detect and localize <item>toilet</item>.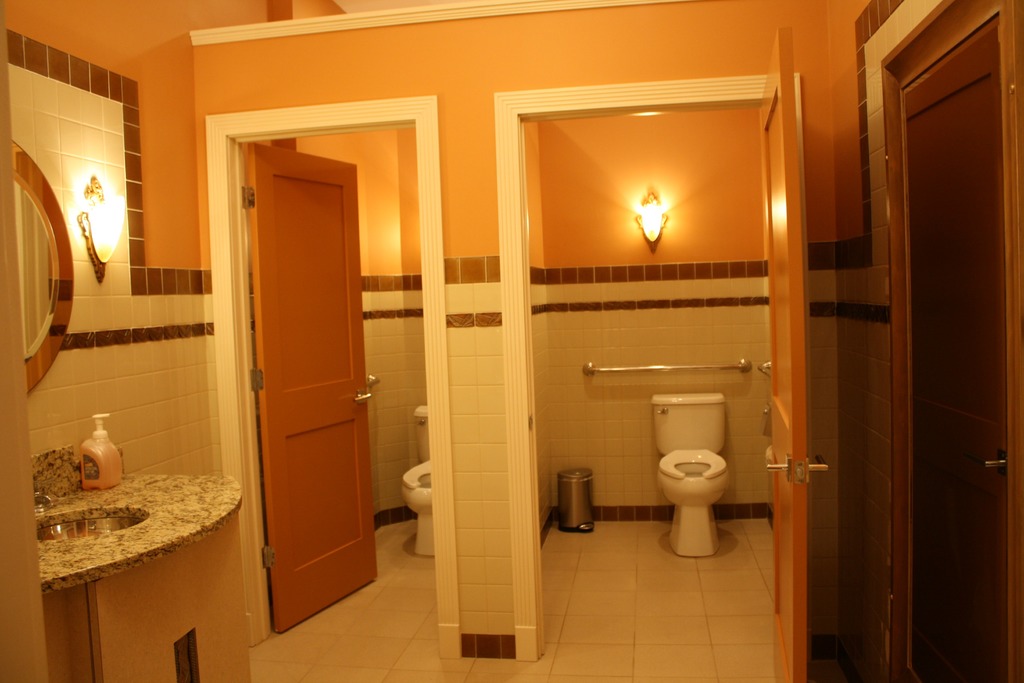
Localized at BBox(655, 446, 728, 558).
